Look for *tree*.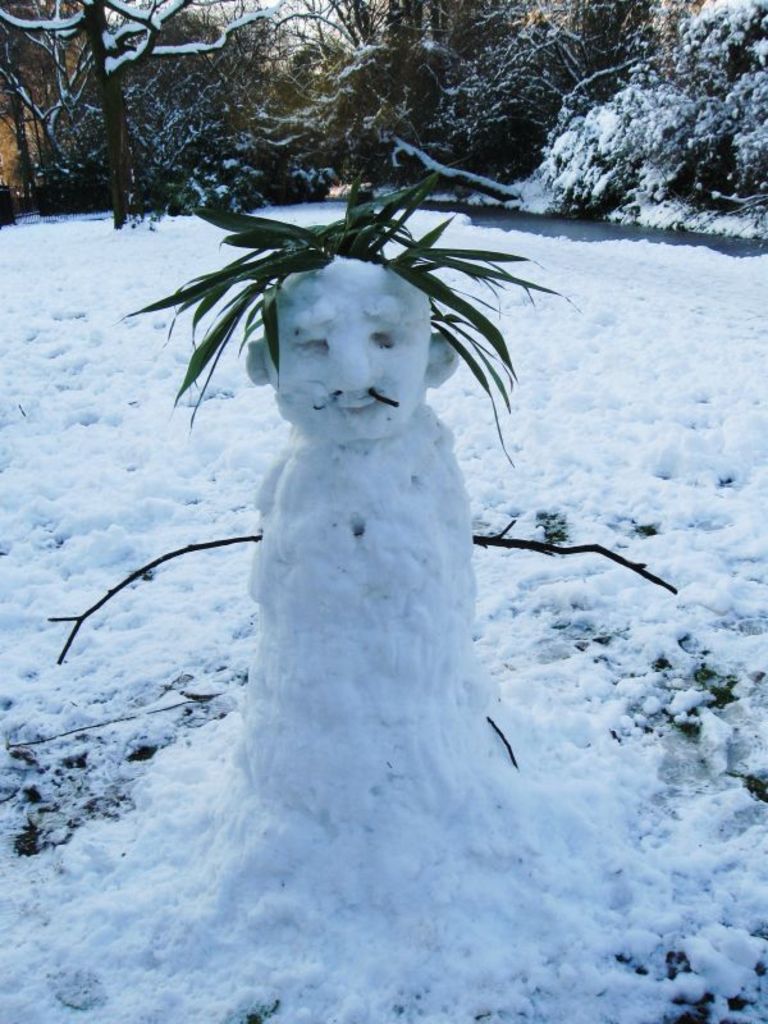
Found: {"left": 0, "top": 0, "right": 765, "bottom": 253}.
